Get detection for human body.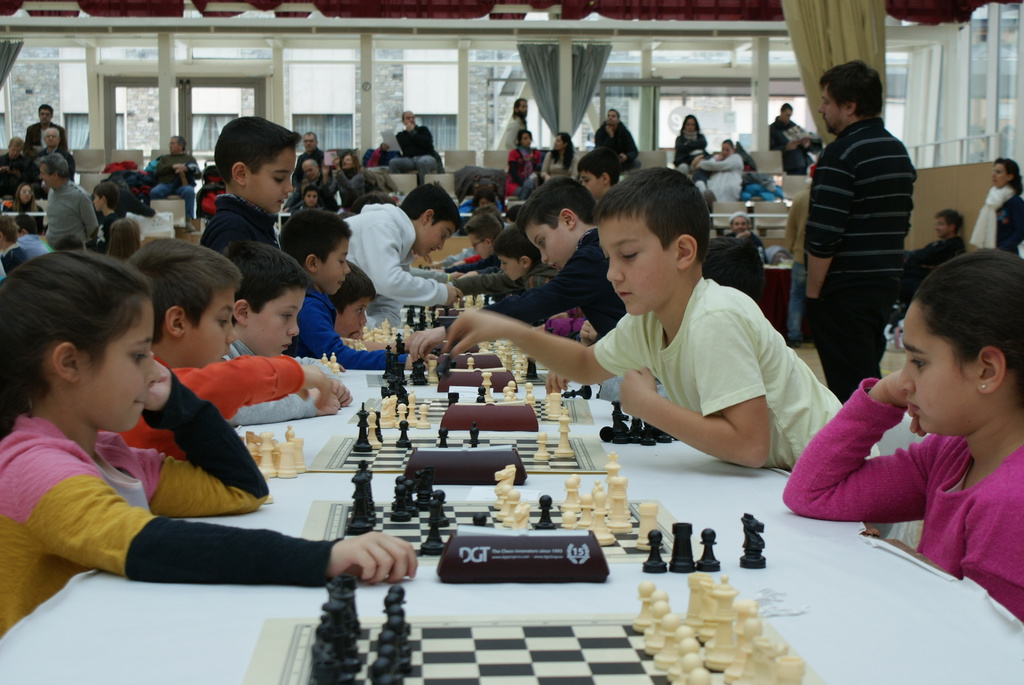
Detection: left=441, top=273, right=884, bottom=471.
